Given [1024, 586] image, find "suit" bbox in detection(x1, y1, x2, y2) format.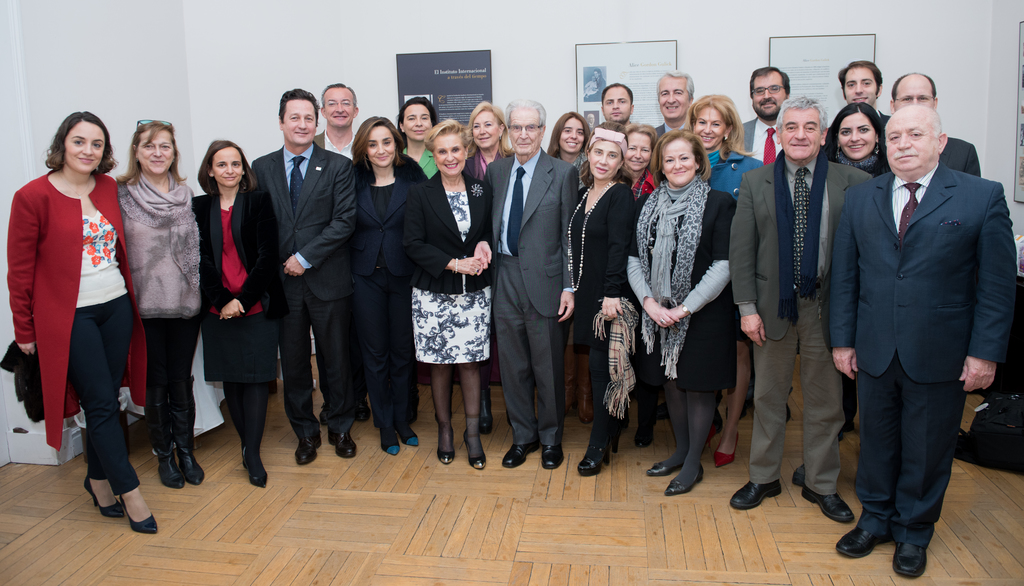
detection(740, 119, 780, 169).
